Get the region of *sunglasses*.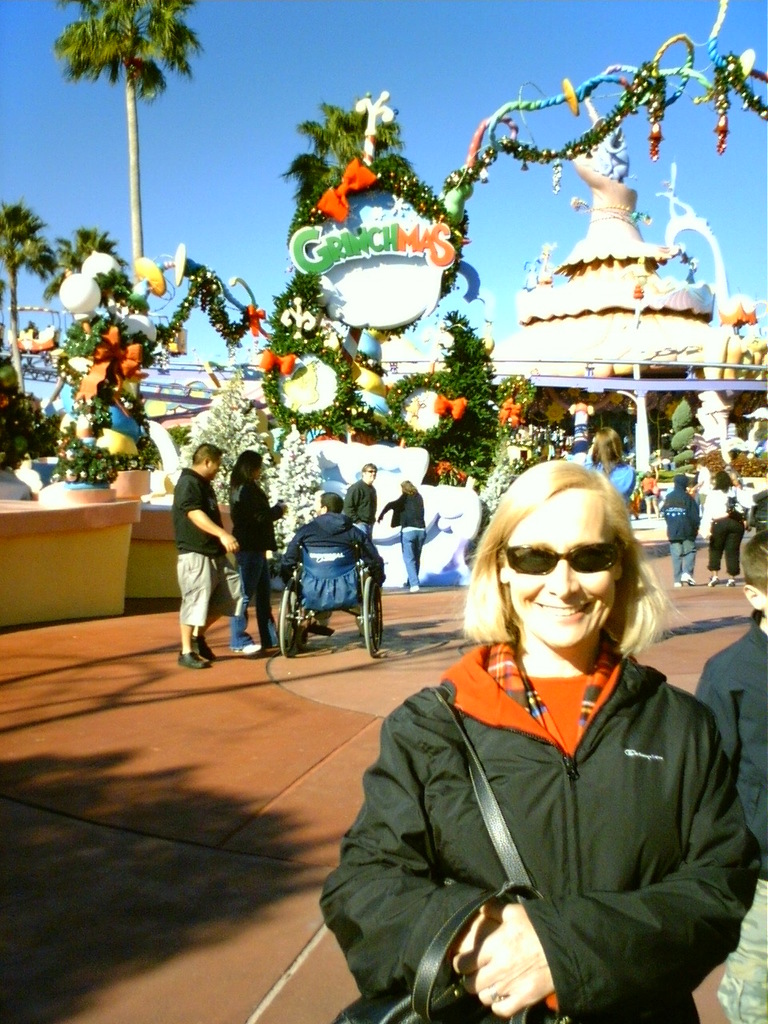
box(505, 539, 626, 577).
